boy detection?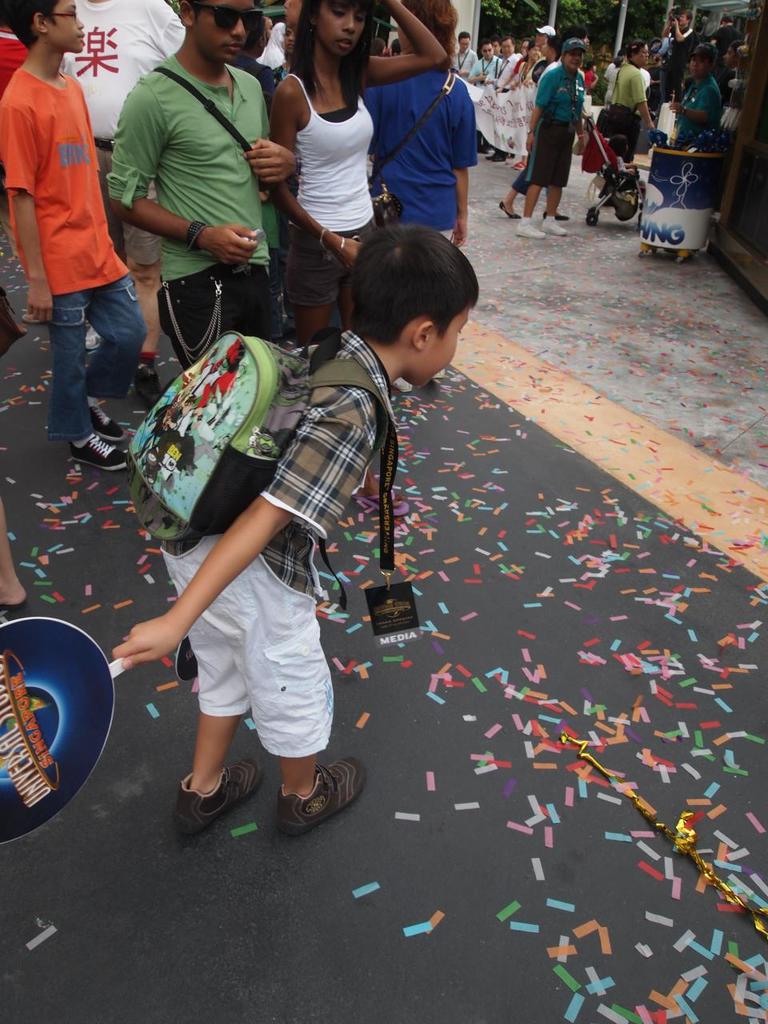
[left=105, top=218, right=482, bottom=845]
